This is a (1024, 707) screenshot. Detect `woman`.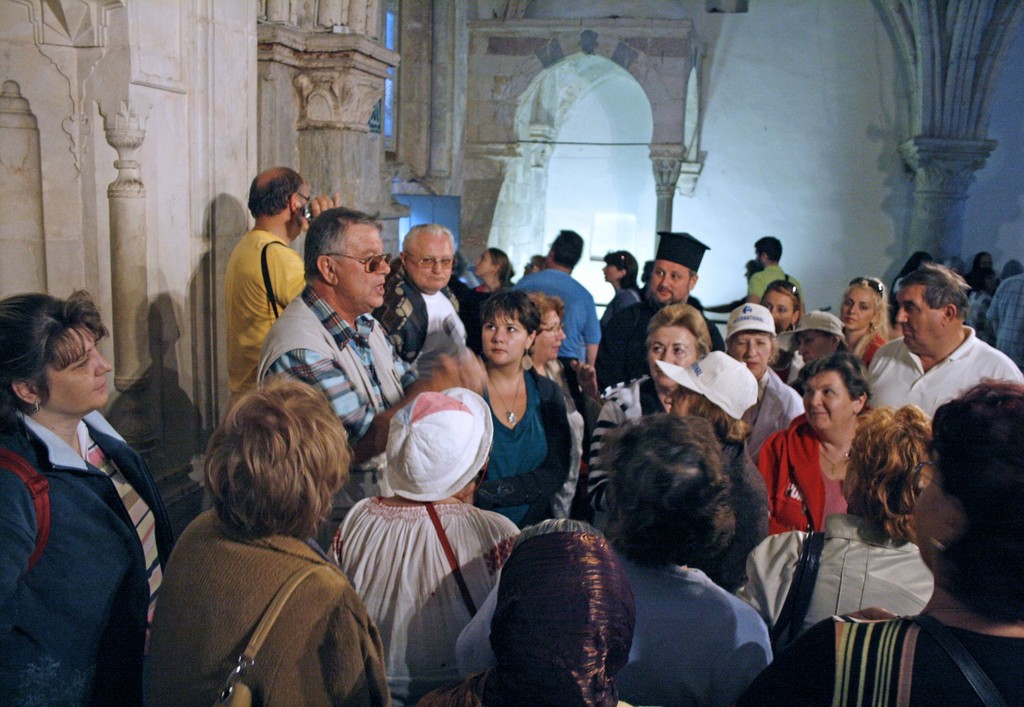
bbox=[783, 312, 843, 393].
